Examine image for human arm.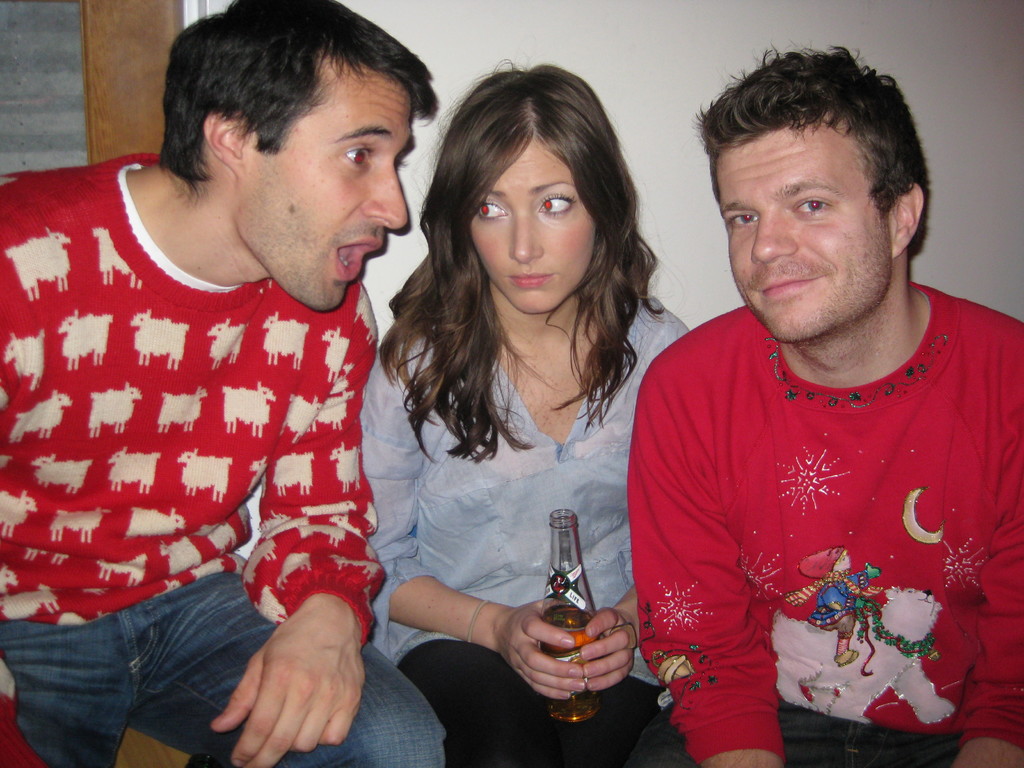
Examination result: <box>822,583,847,612</box>.
